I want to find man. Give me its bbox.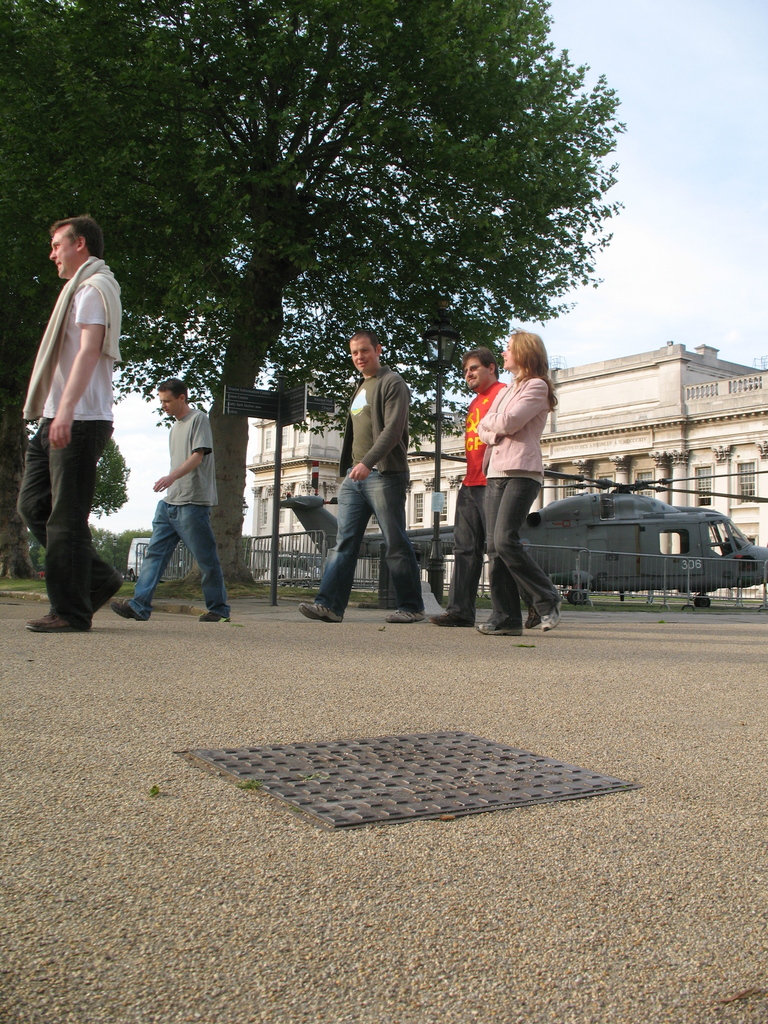
[left=436, top=345, right=543, bottom=627].
